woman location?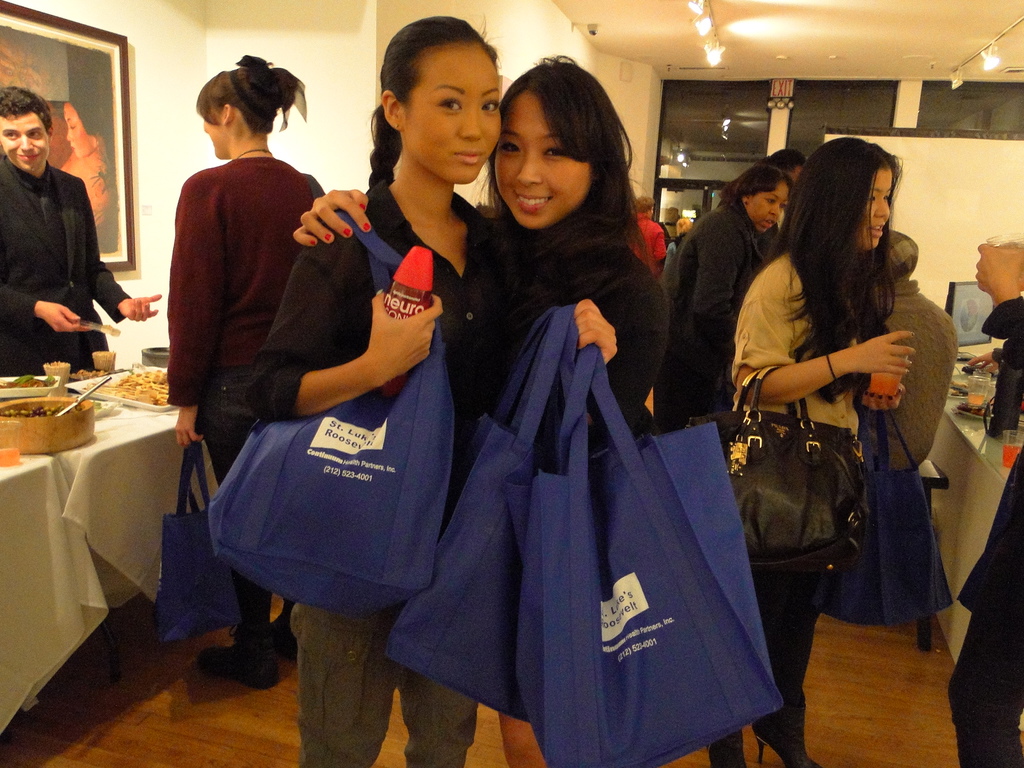
[244,9,504,767]
